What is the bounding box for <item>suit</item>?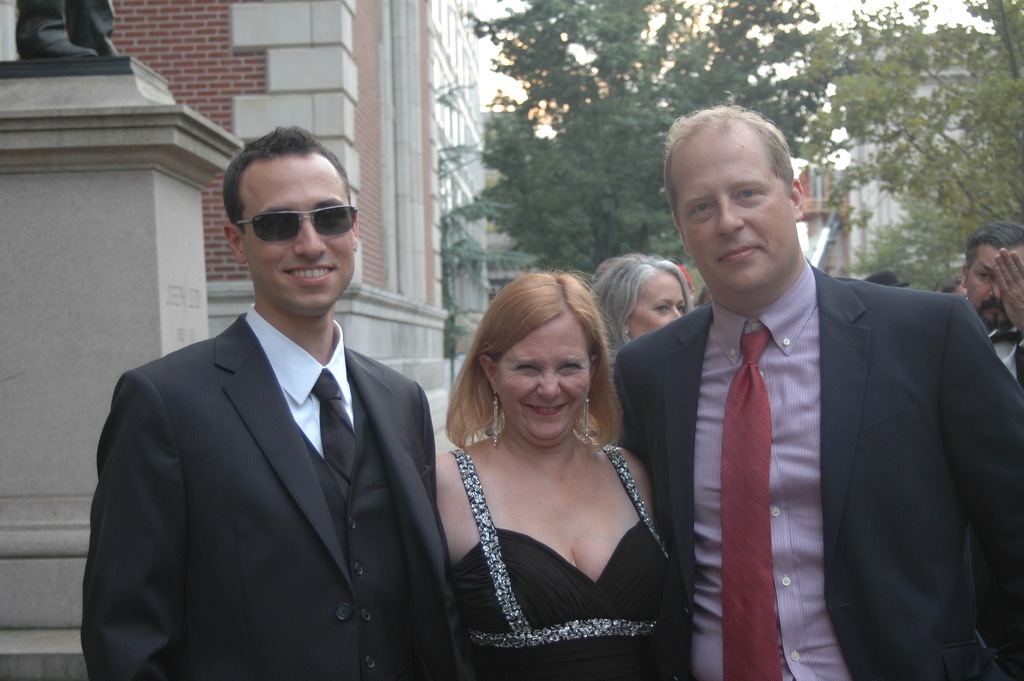
x1=79 y1=310 x2=440 y2=677.
